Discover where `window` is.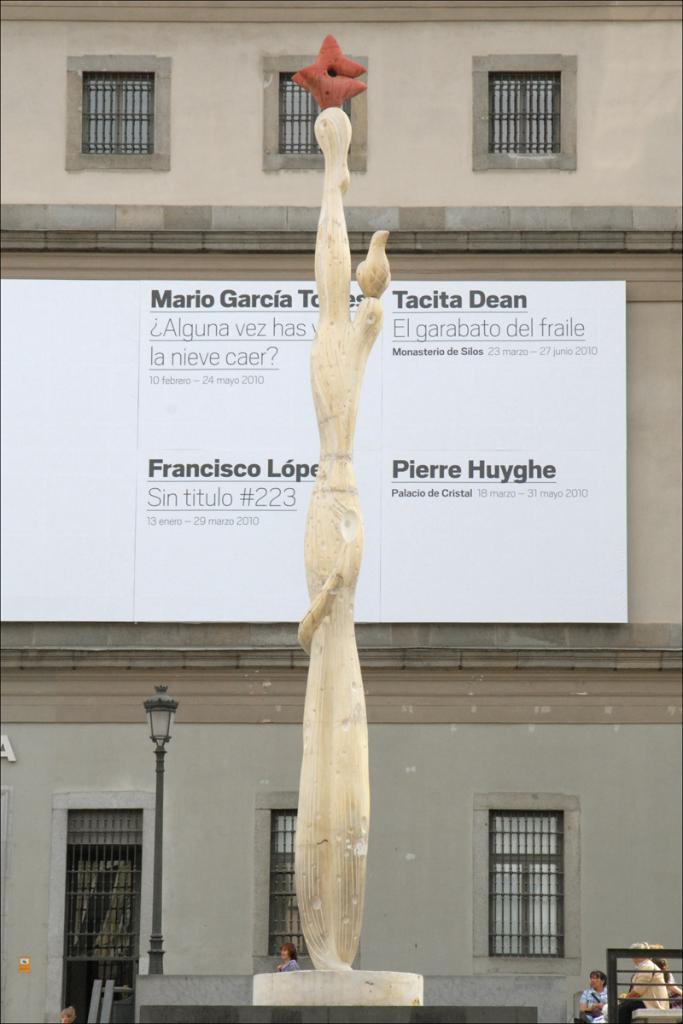
Discovered at bbox(275, 67, 351, 155).
